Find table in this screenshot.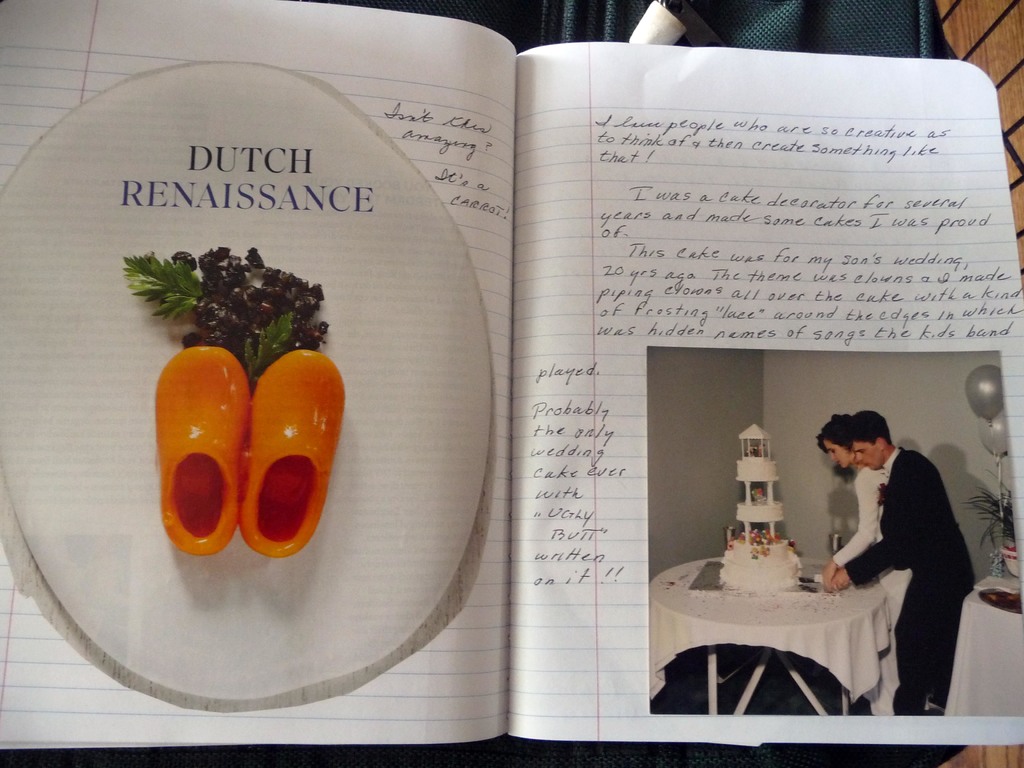
The bounding box for table is (left=650, top=548, right=892, bottom=717).
